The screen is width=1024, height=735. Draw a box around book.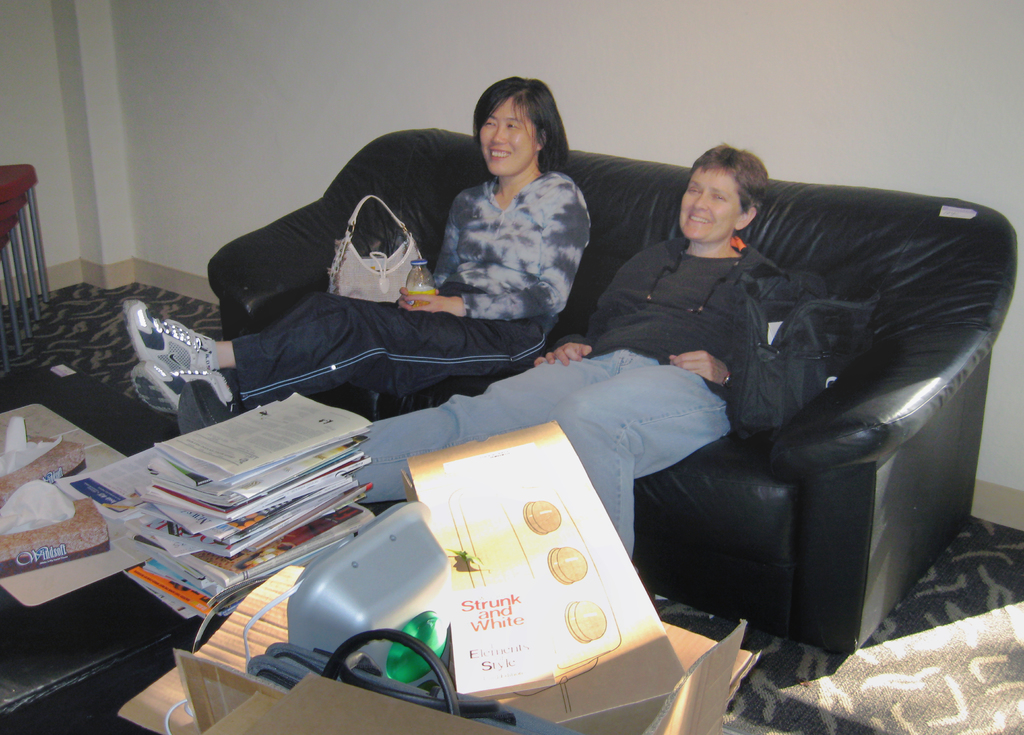
151/452/362/521.
